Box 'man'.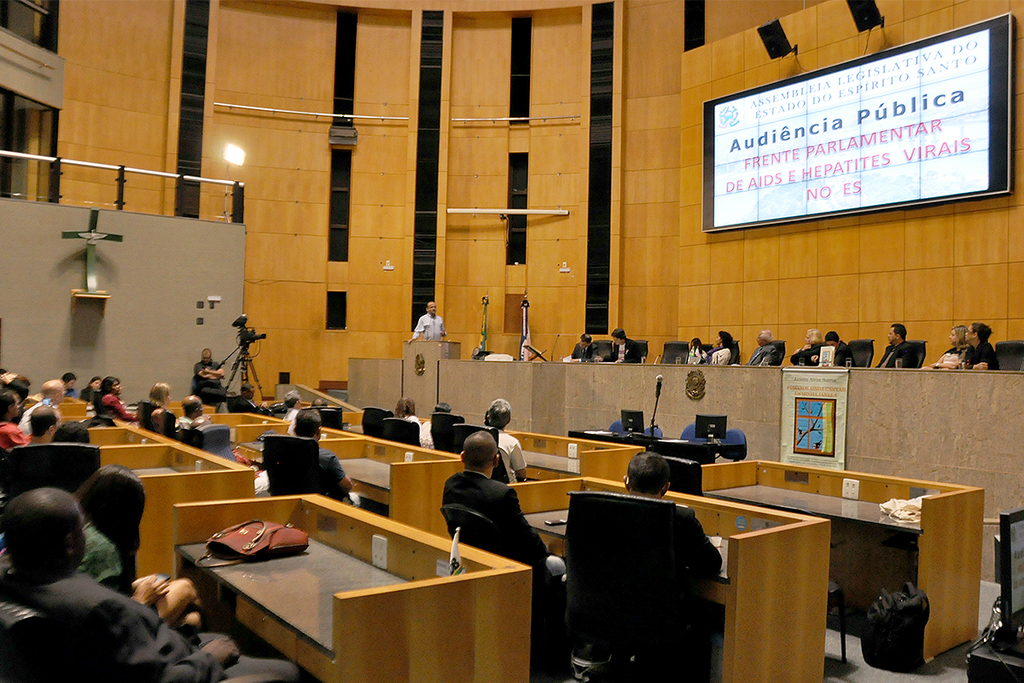
(810,330,852,365).
